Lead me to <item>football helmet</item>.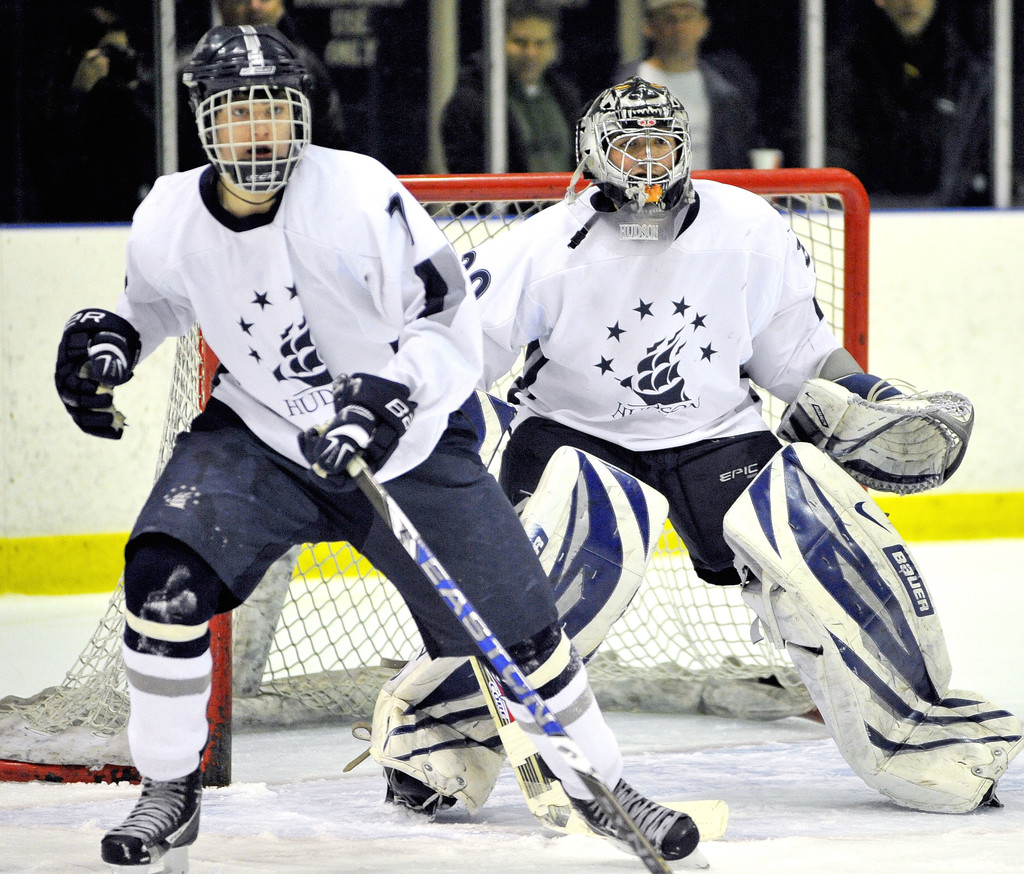
Lead to bbox=(568, 76, 692, 207).
